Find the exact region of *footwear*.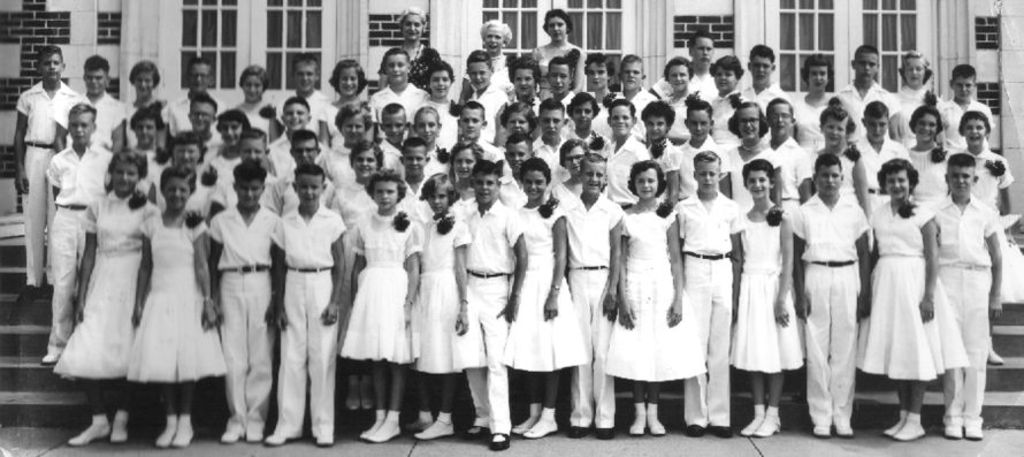
Exact region: [x1=173, y1=424, x2=196, y2=447].
